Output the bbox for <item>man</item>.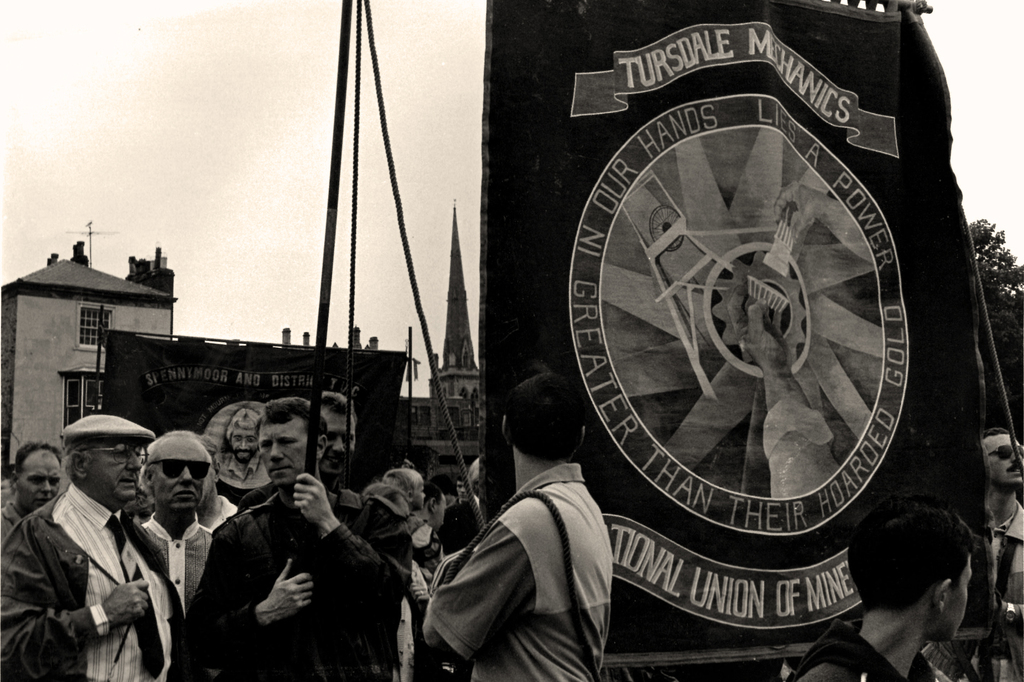
424:374:613:681.
